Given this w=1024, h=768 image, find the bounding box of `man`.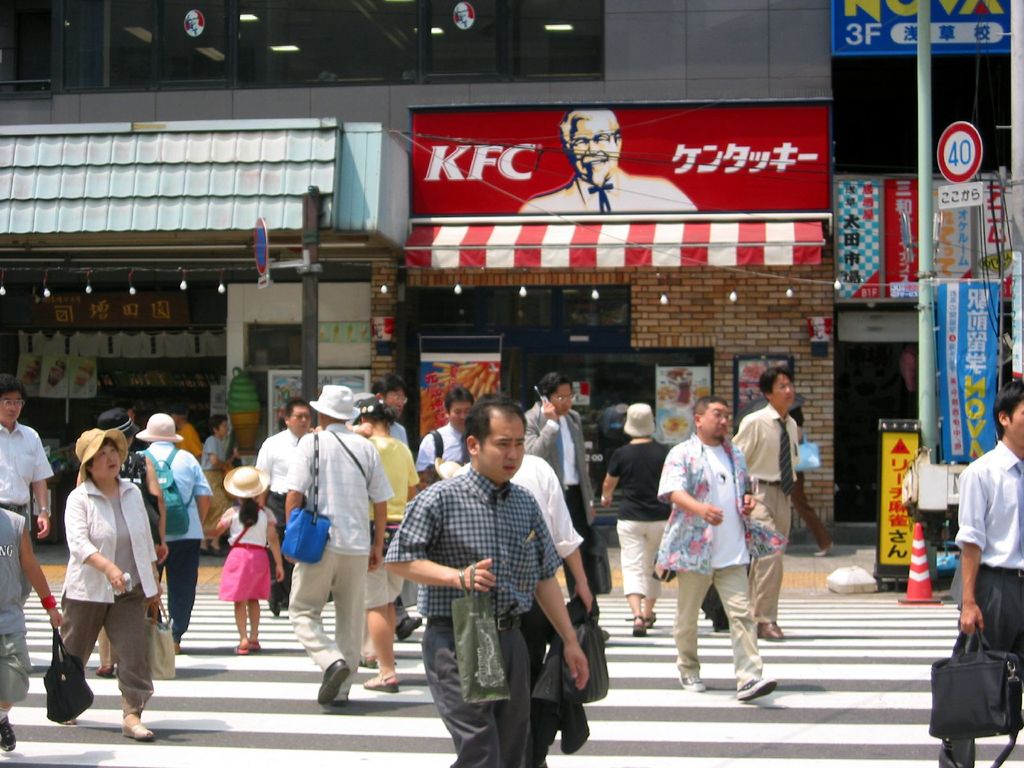
<box>0,504,60,750</box>.
